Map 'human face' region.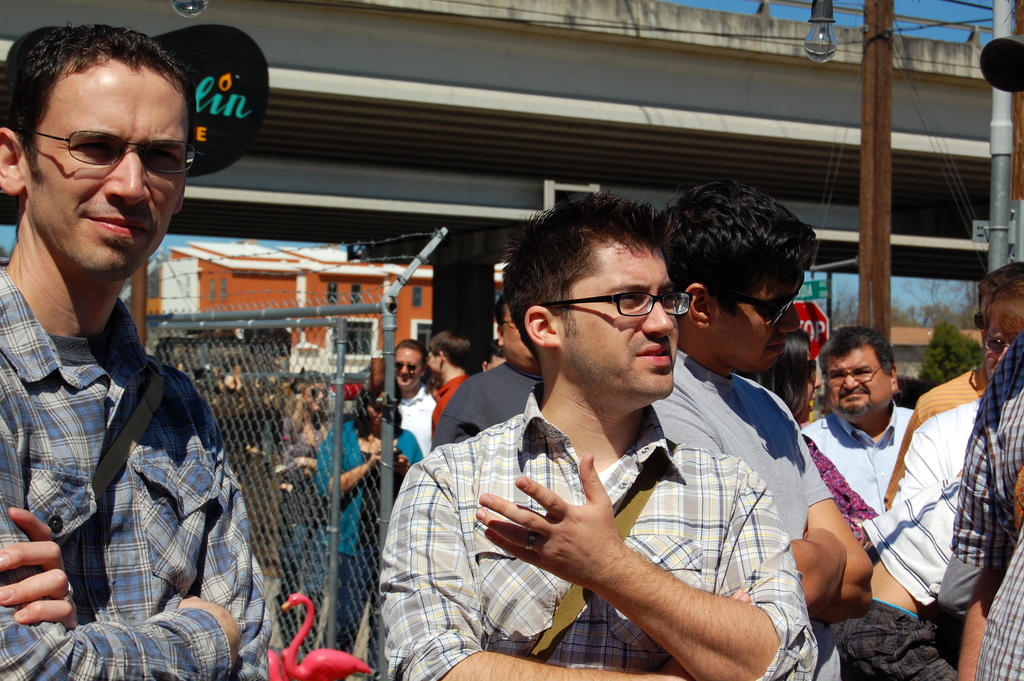
Mapped to pyautogui.locateOnScreen(391, 349, 423, 389).
